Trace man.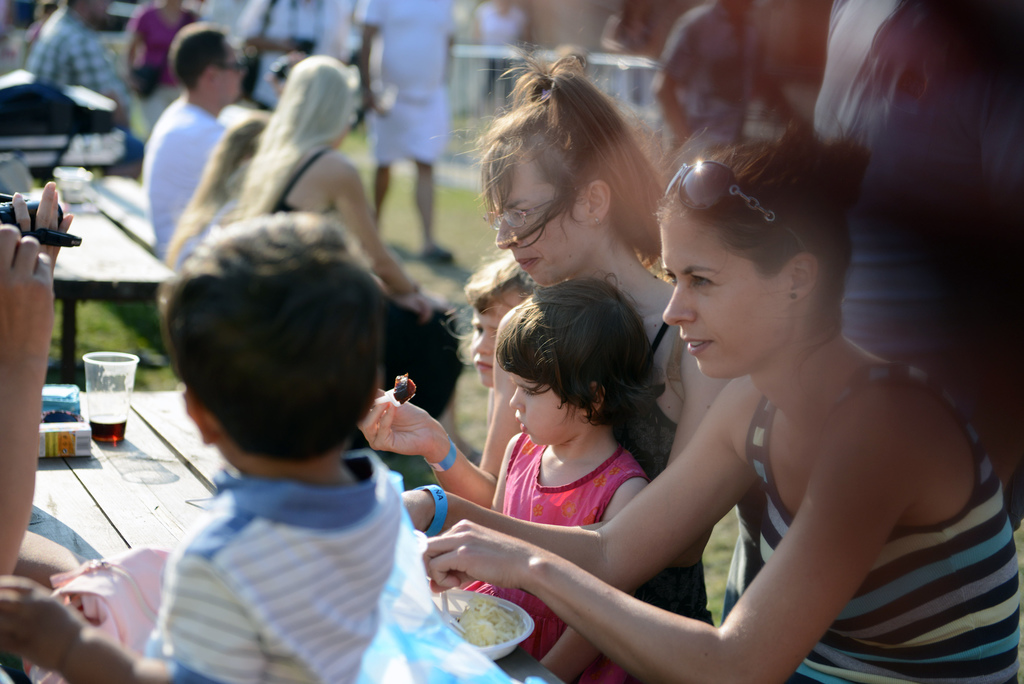
Traced to (235, 0, 344, 104).
